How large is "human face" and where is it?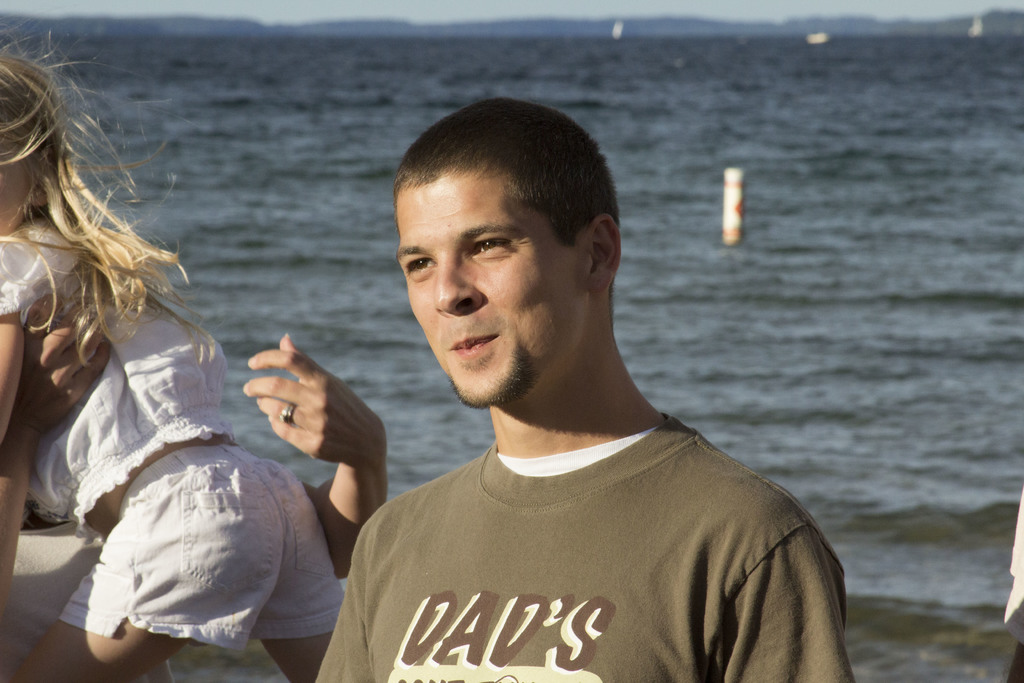
Bounding box: crop(397, 164, 589, 414).
